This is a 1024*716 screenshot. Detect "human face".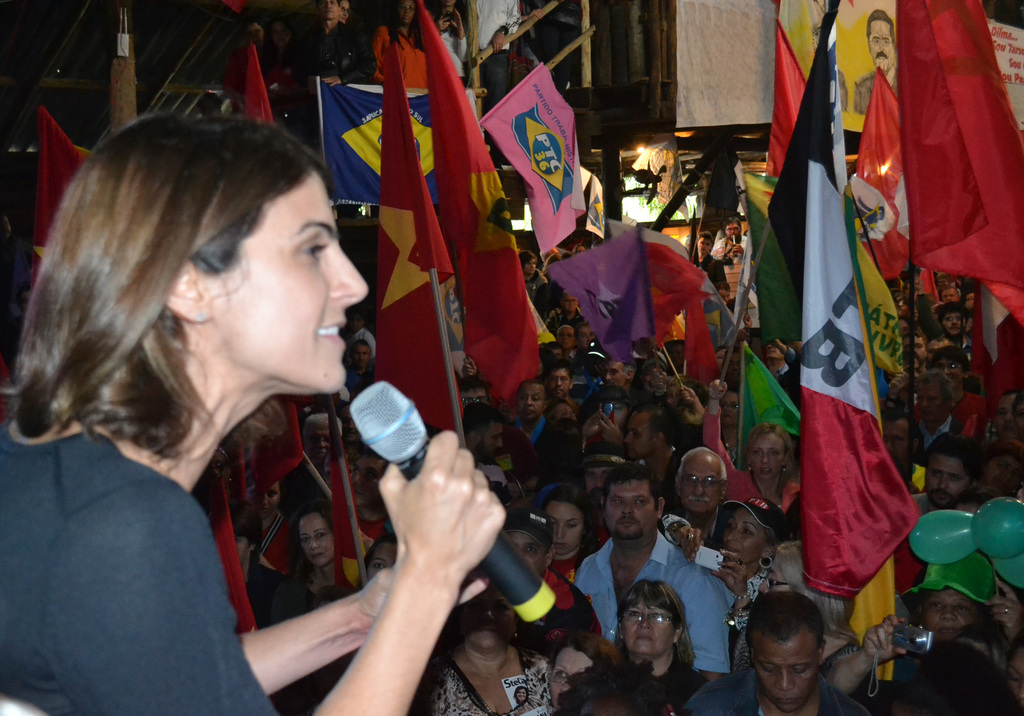
(left=460, top=388, right=486, bottom=402).
